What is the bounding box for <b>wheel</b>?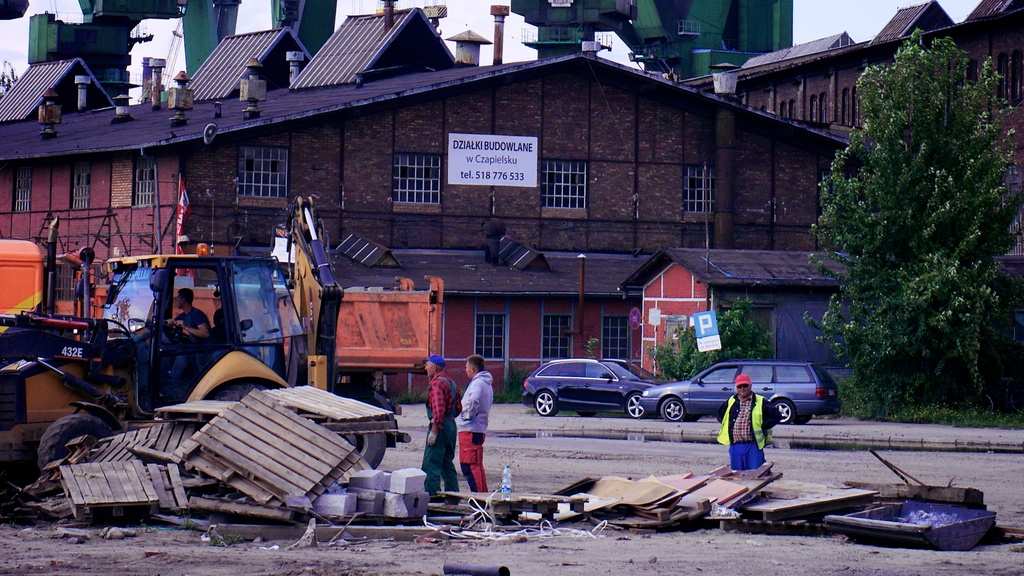
[left=535, top=389, right=557, bottom=415].
